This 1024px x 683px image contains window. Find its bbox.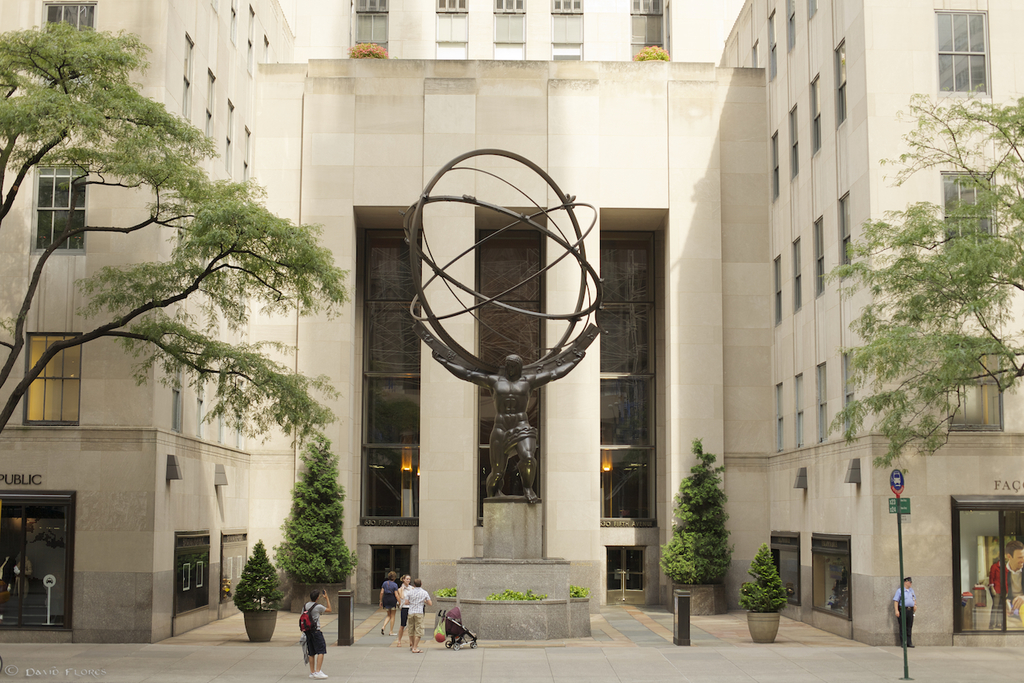
select_region(218, 366, 225, 444).
